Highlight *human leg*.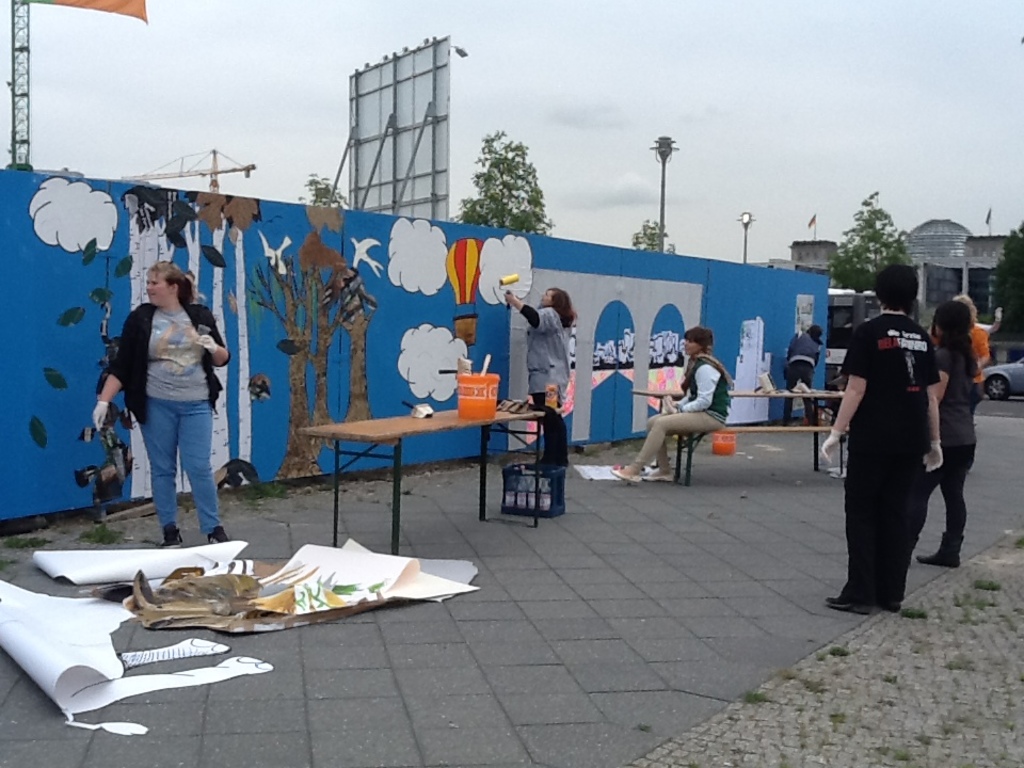
Highlighted region: 914/450/978/573.
